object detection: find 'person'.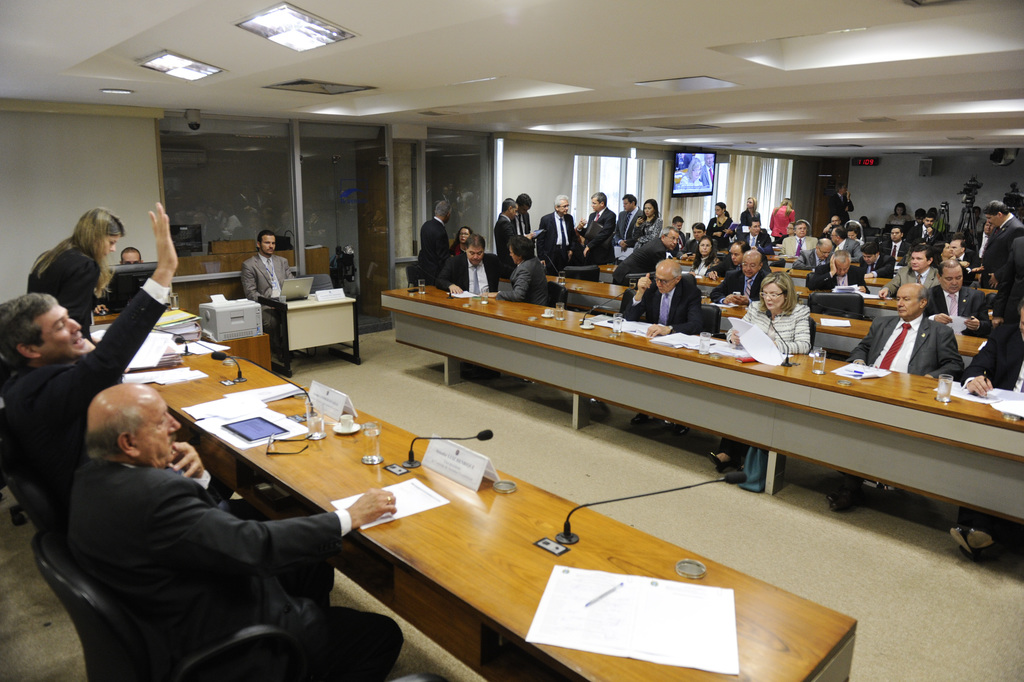
(left=497, top=196, right=532, bottom=267).
